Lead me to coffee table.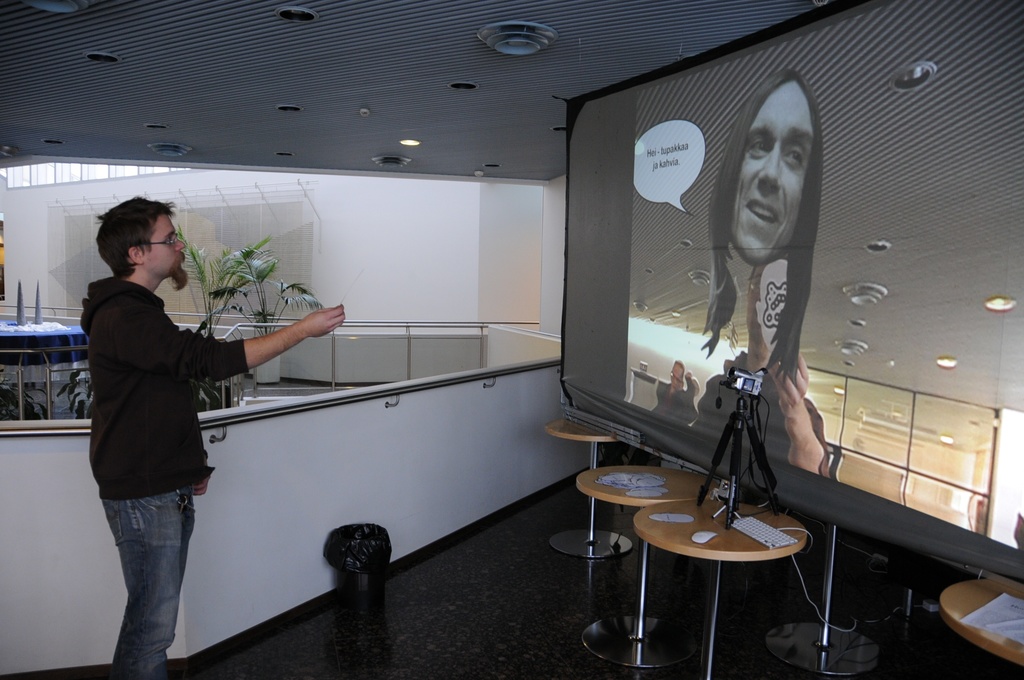
Lead to bbox=[935, 575, 1023, 679].
